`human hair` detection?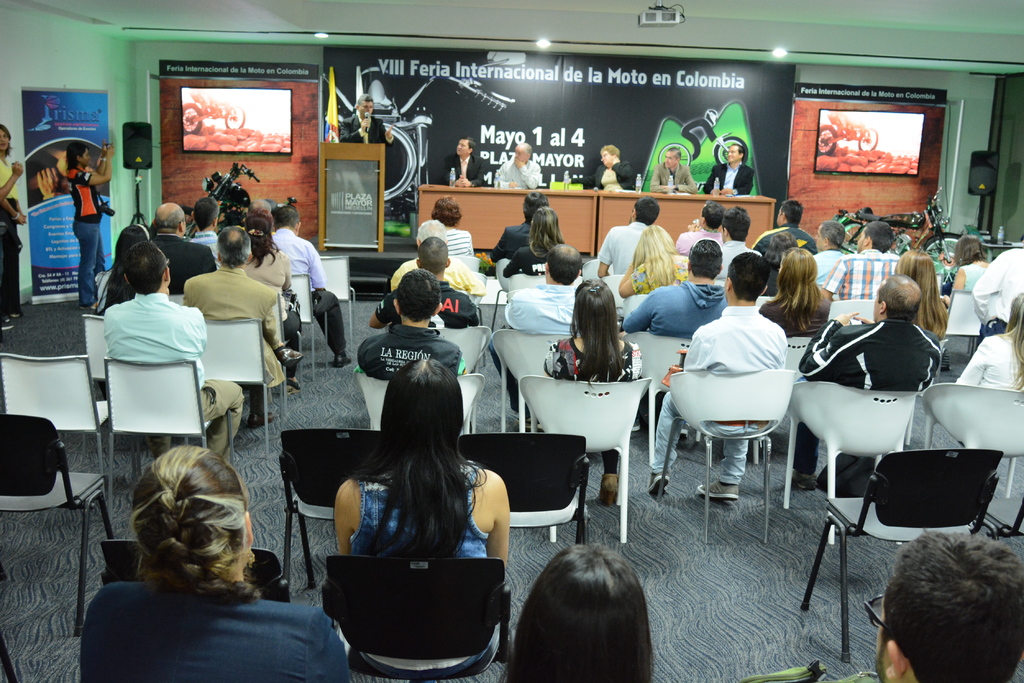
BBox(243, 207, 280, 271)
